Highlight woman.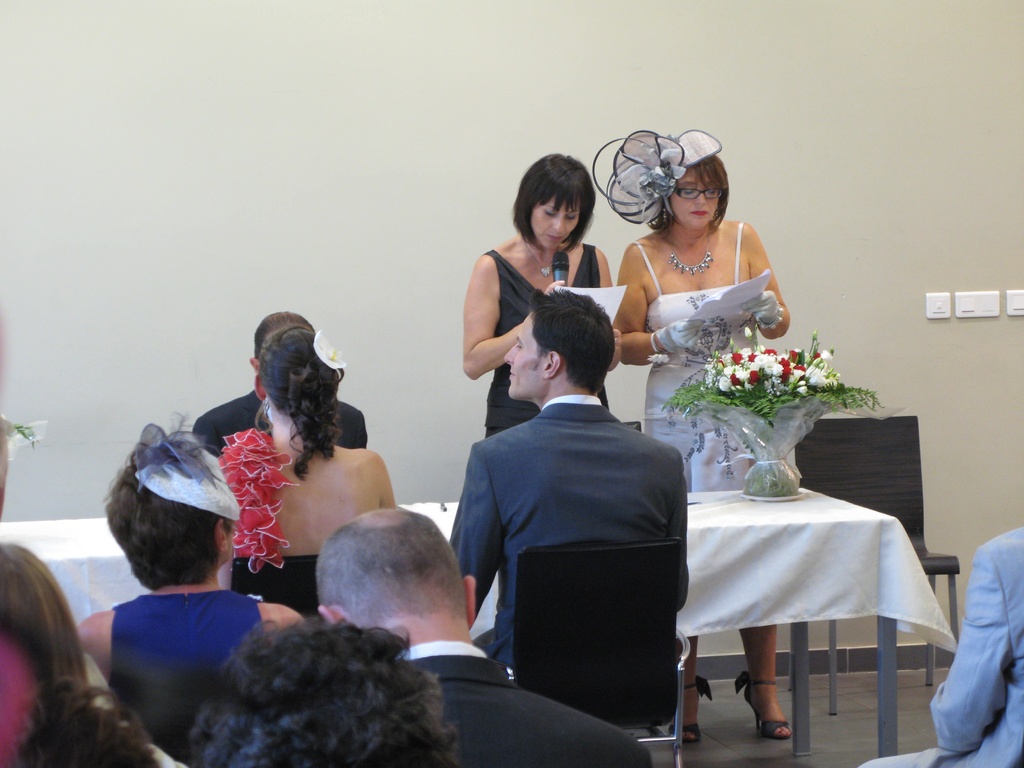
Highlighted region: rect(600, 128, 797, 744).
